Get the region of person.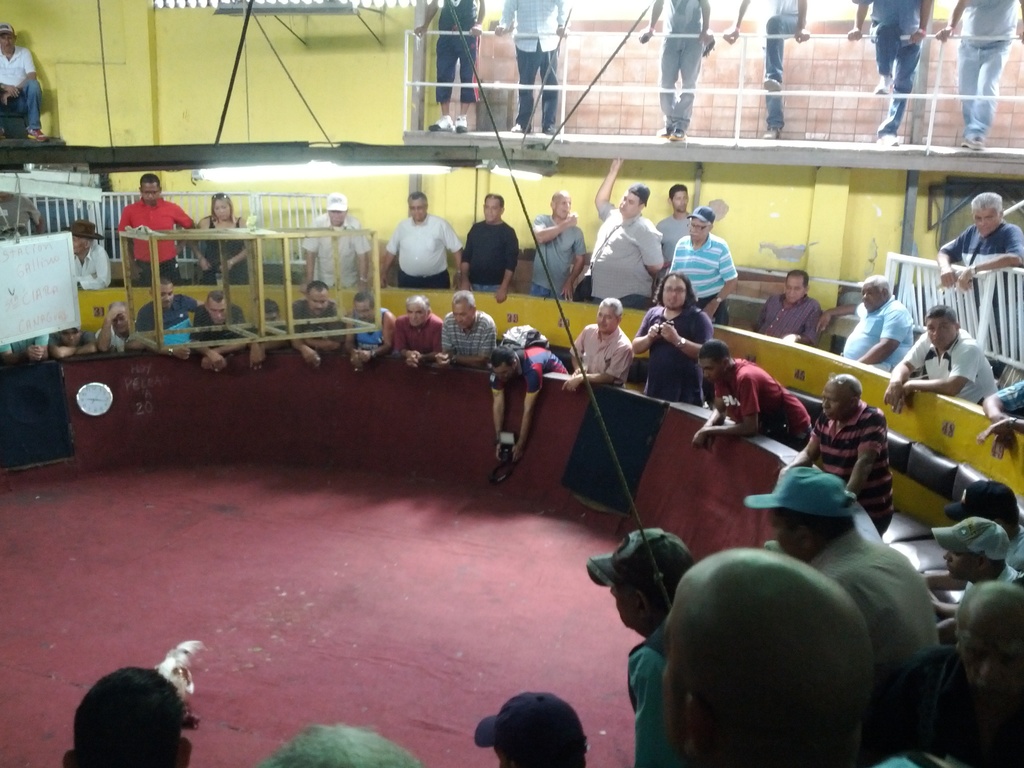
[x1=184, y1=289, x2=250, y2=371].
